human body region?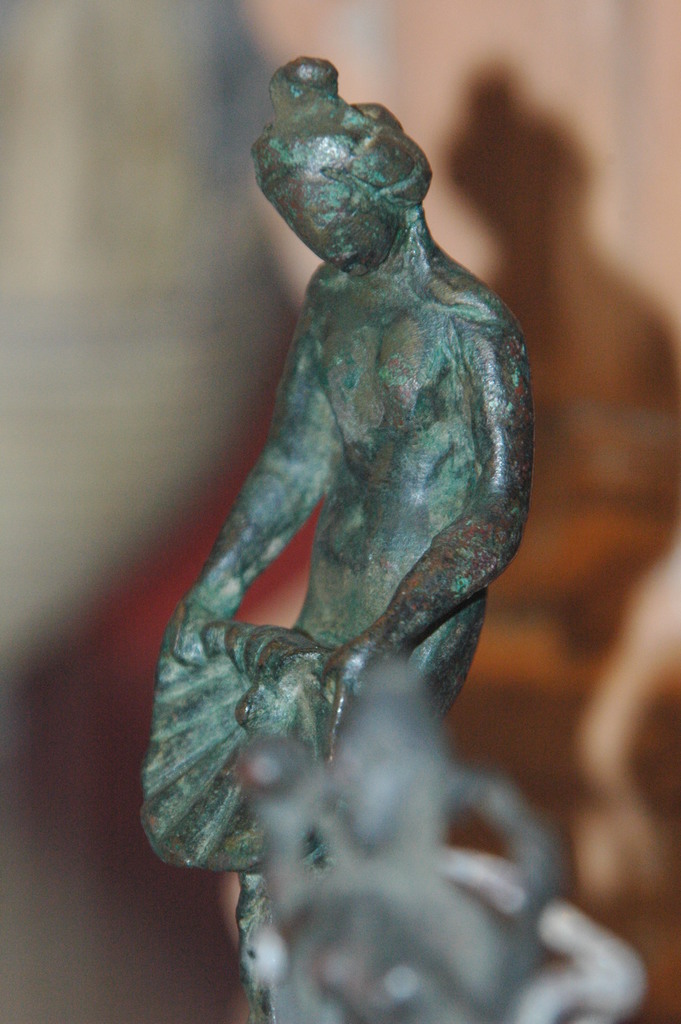
bbox=(168, 58, 537, 1023)
